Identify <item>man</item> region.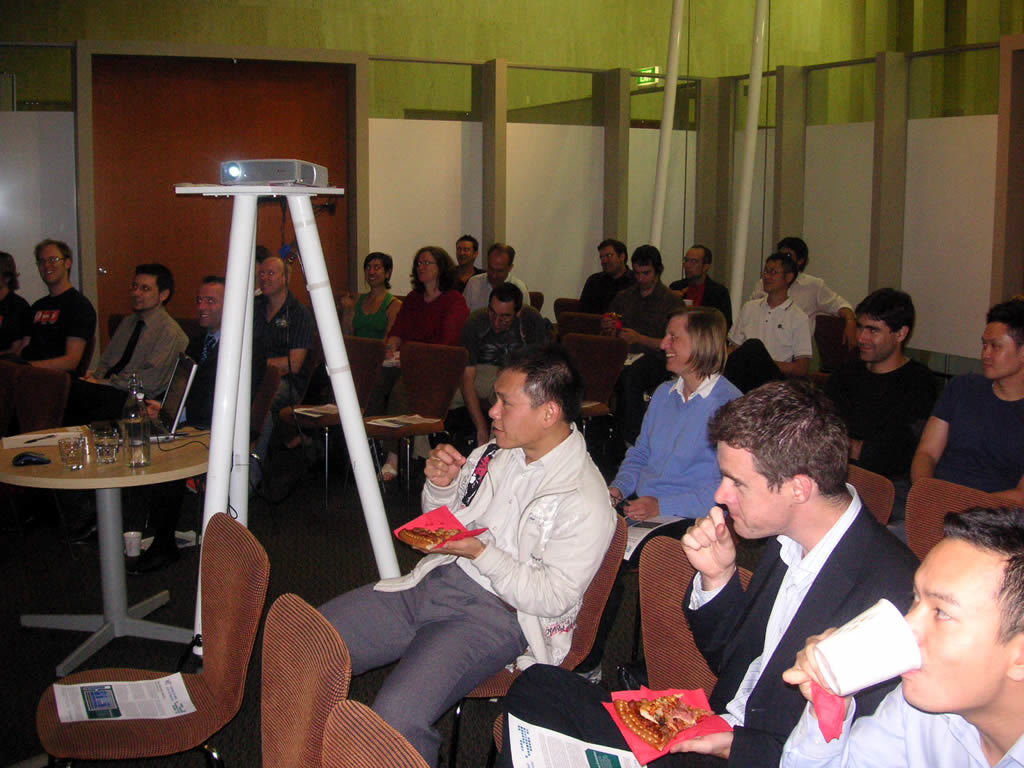
Region: [669, 243, 732, 344].
